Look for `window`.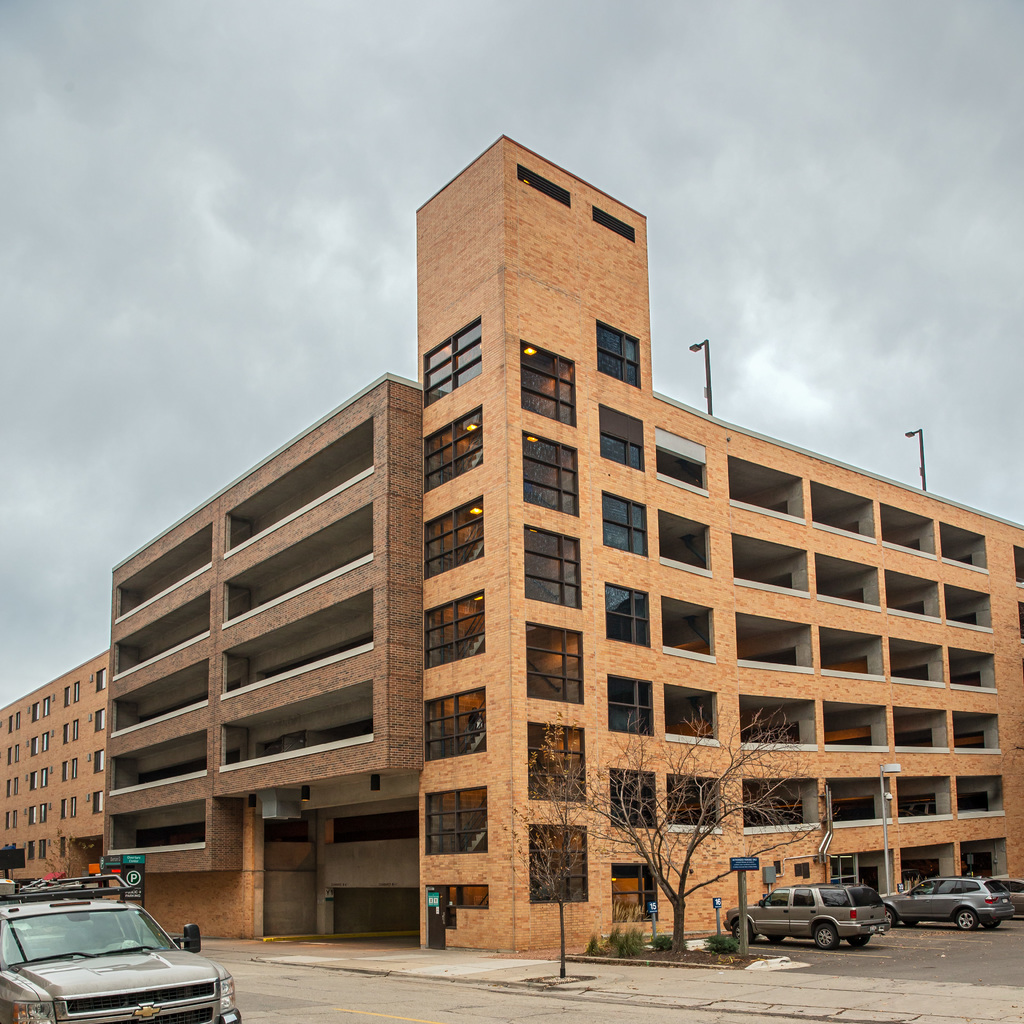
Found: select_region(1012, 544, 1023, 589).
